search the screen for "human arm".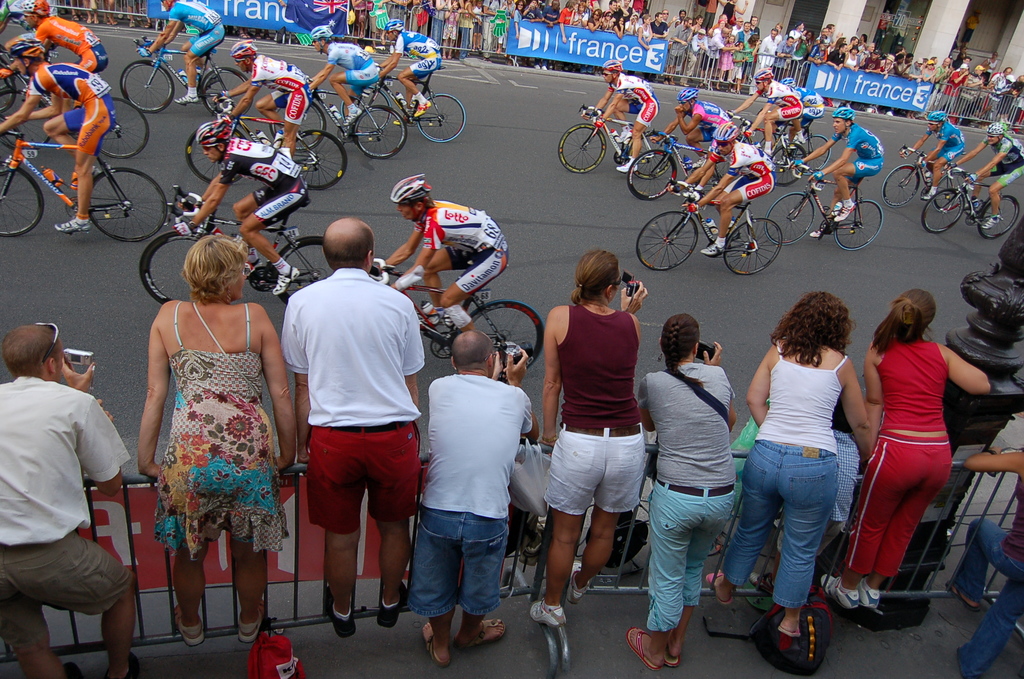
Found at rect(465, 1, 483, 24).
